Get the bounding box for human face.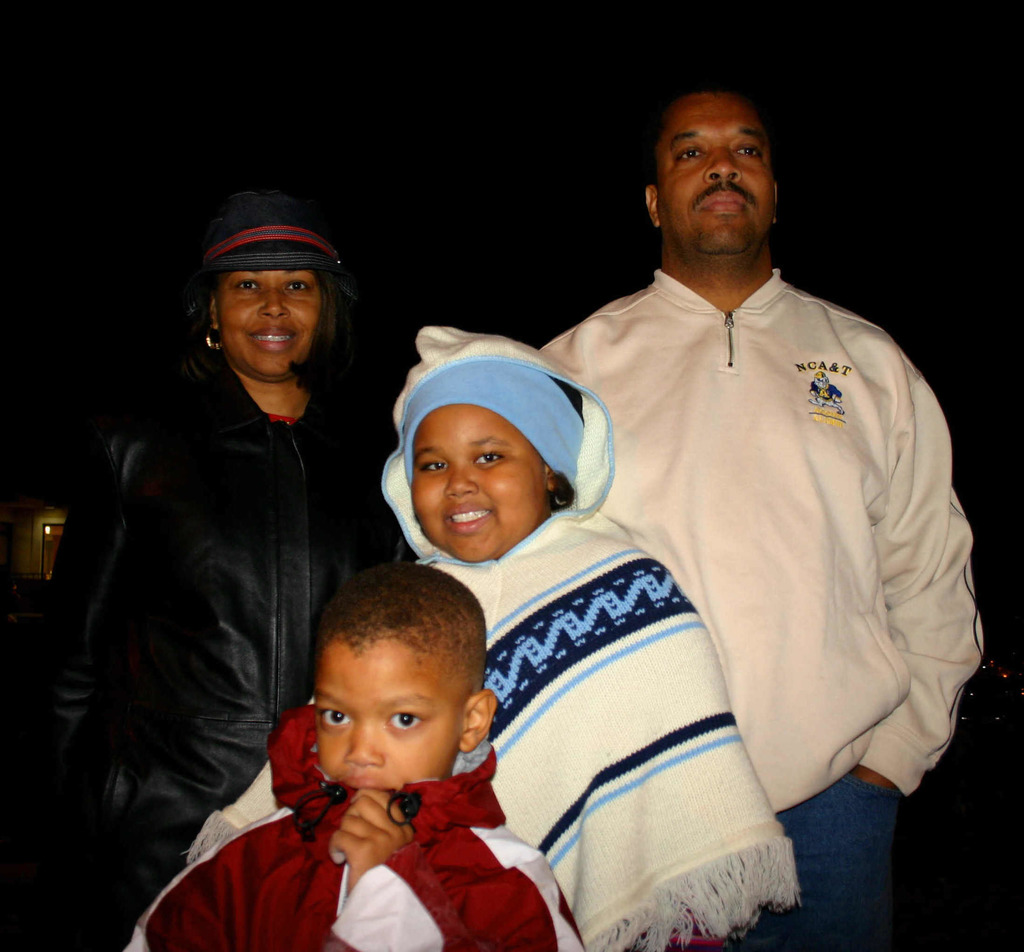
bbox=(220, 257, 326, 397).
